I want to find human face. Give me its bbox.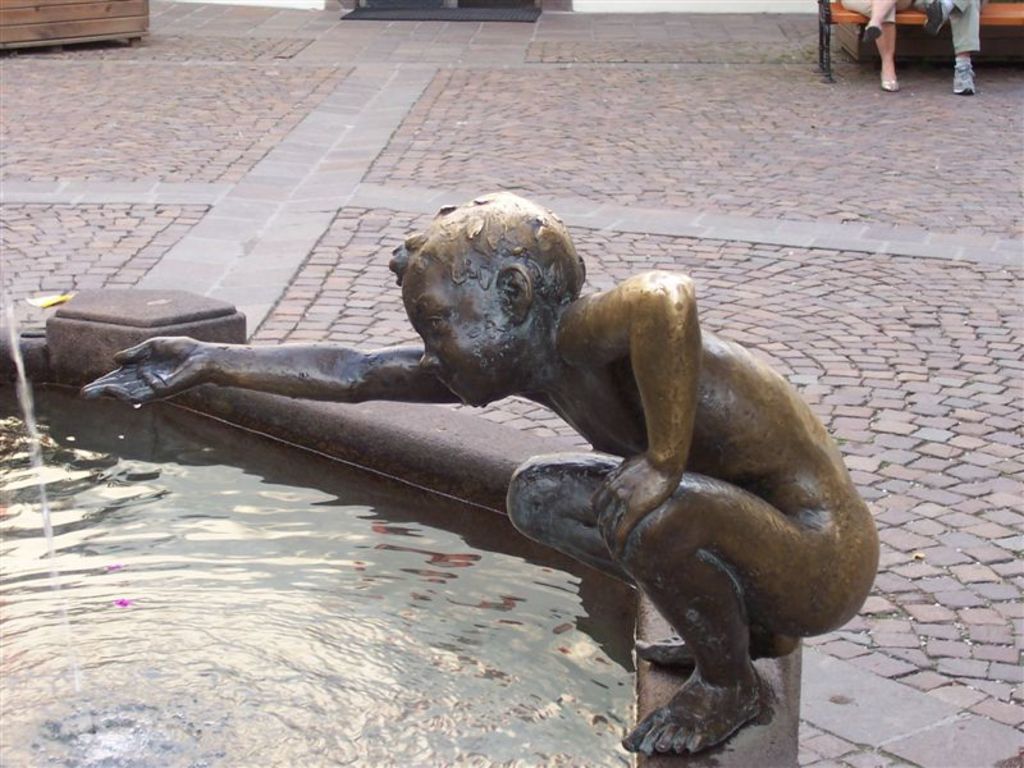
pyautogui.locateOnScreen(401, 247, 506, 406).
